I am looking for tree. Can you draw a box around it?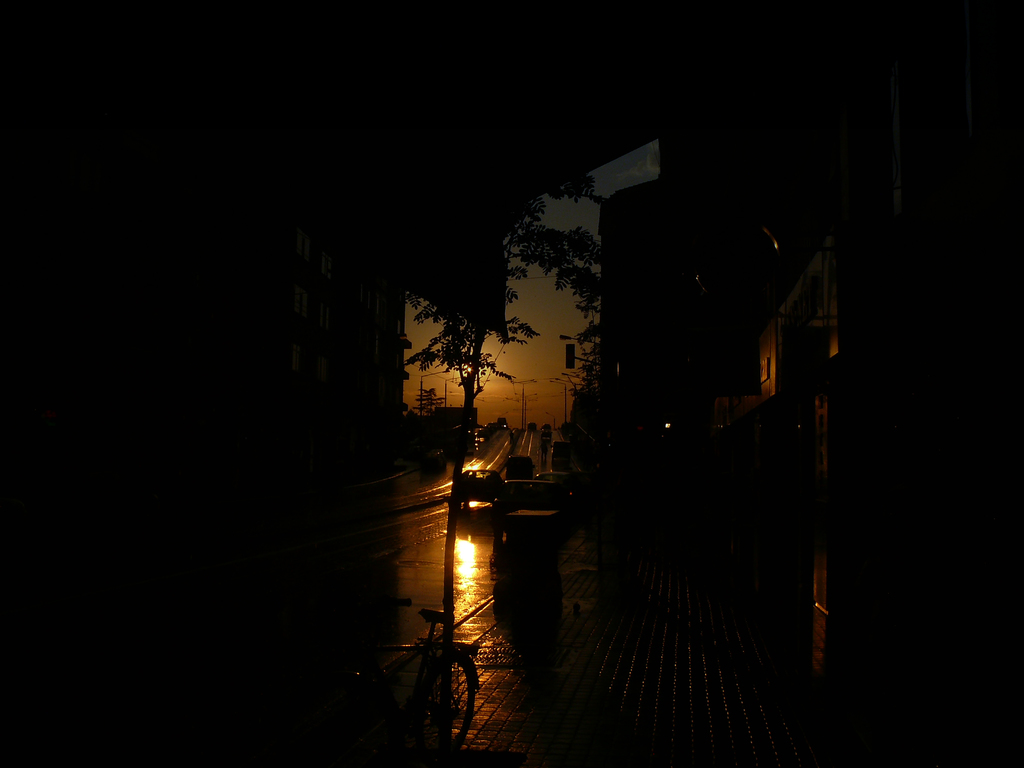
Sure, the bounding box is bbox(406, 177, 613, 680).
